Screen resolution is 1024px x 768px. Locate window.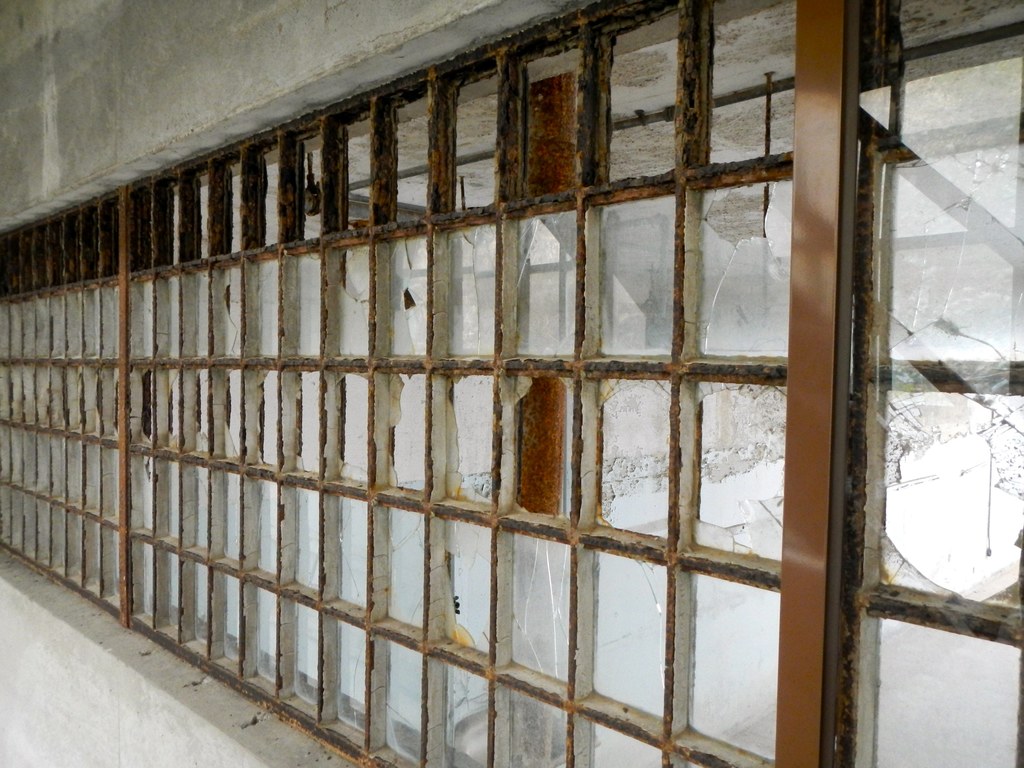
[1, 0, 1023, 767].
